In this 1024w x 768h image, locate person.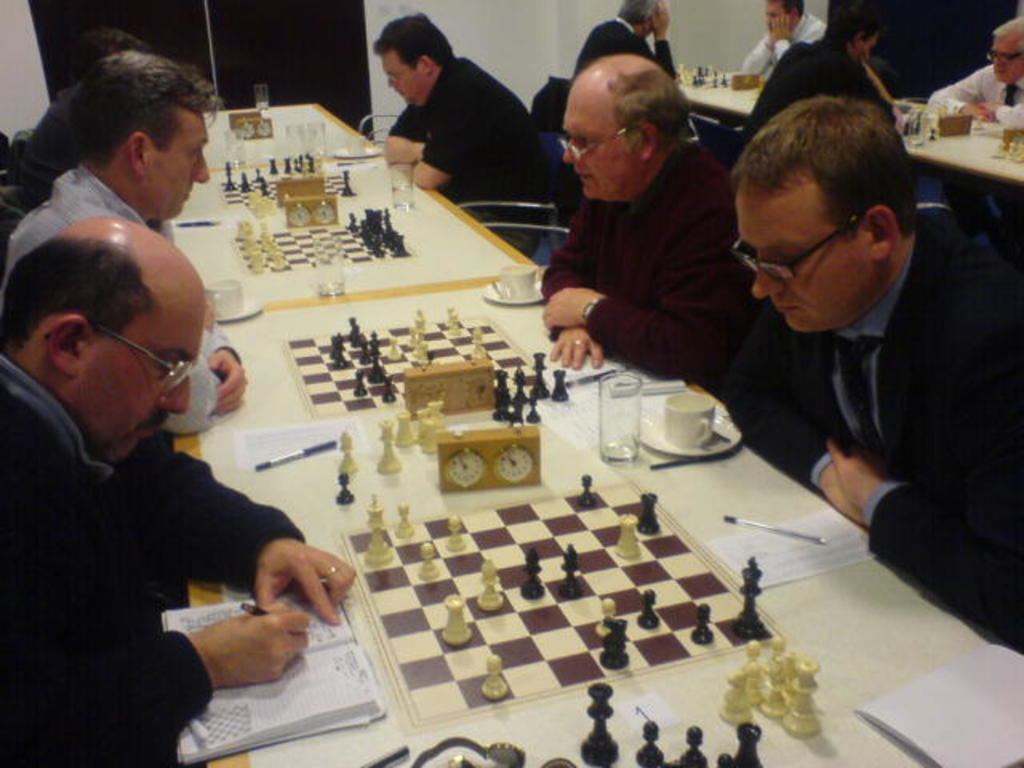
Bounding box: [0,50,250,443].
